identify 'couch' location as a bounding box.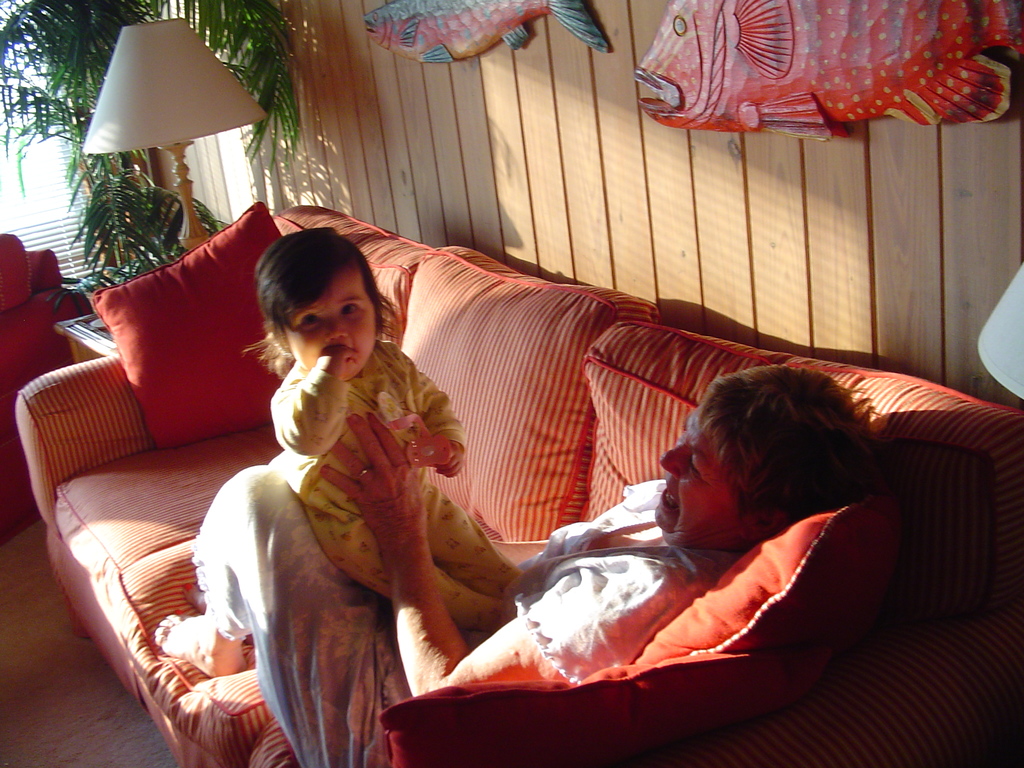
x1=60 y1=170 x2=1023 y2=767.
